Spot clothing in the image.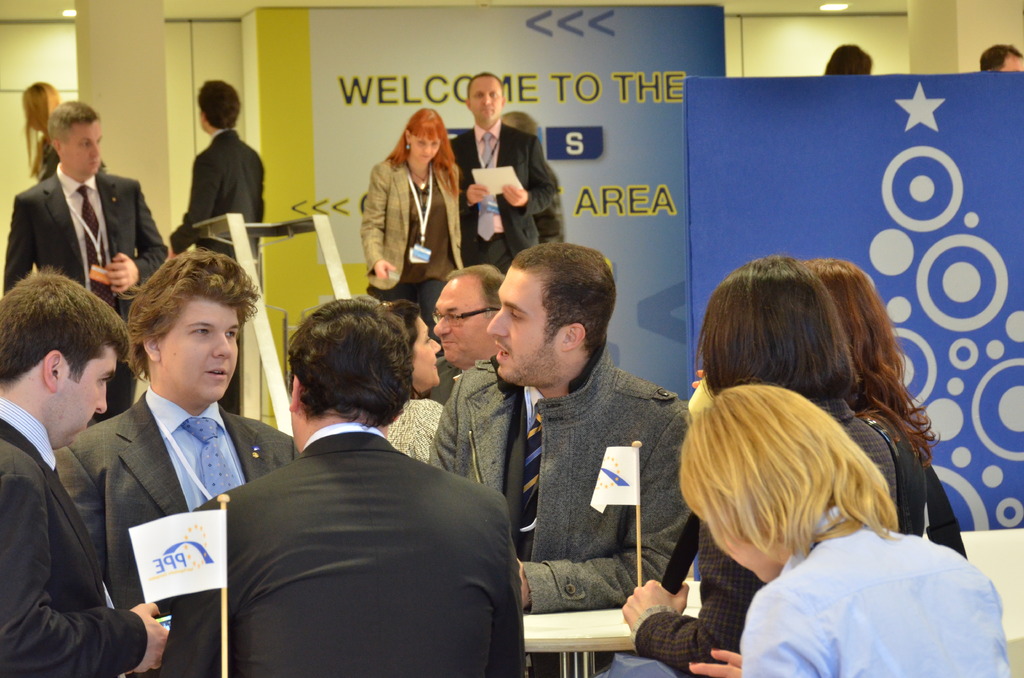
clothing found at BBox(175, 128, 296, 272).
